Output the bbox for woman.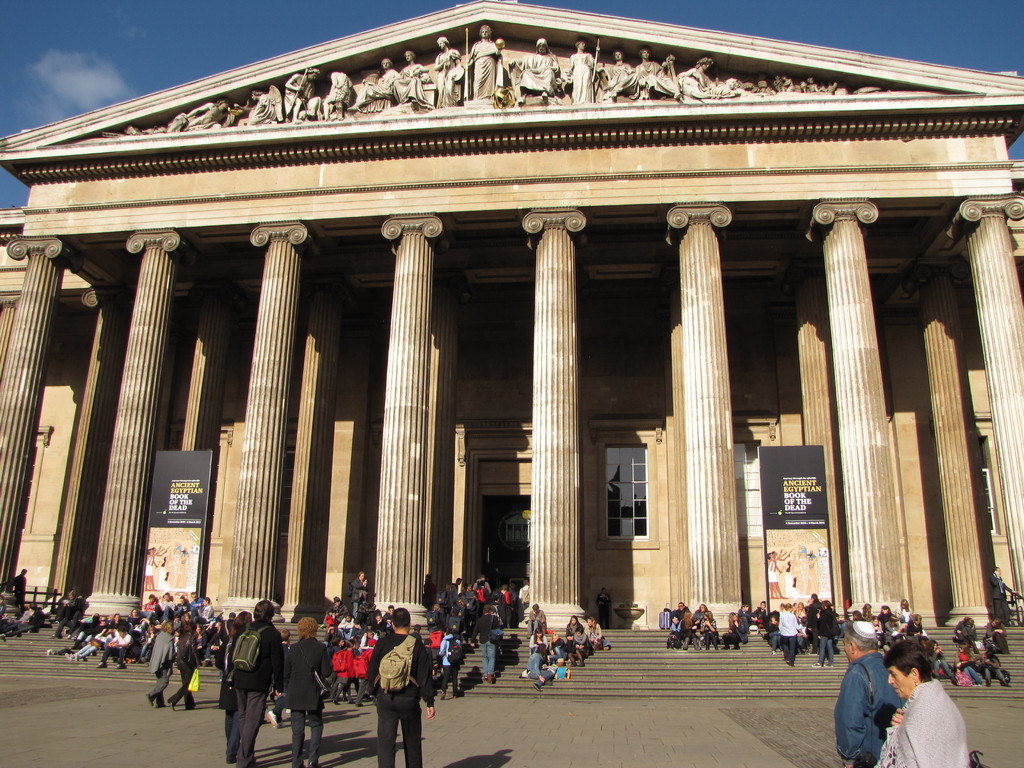
x1=562 y1=613 x2=582 y2=647.
